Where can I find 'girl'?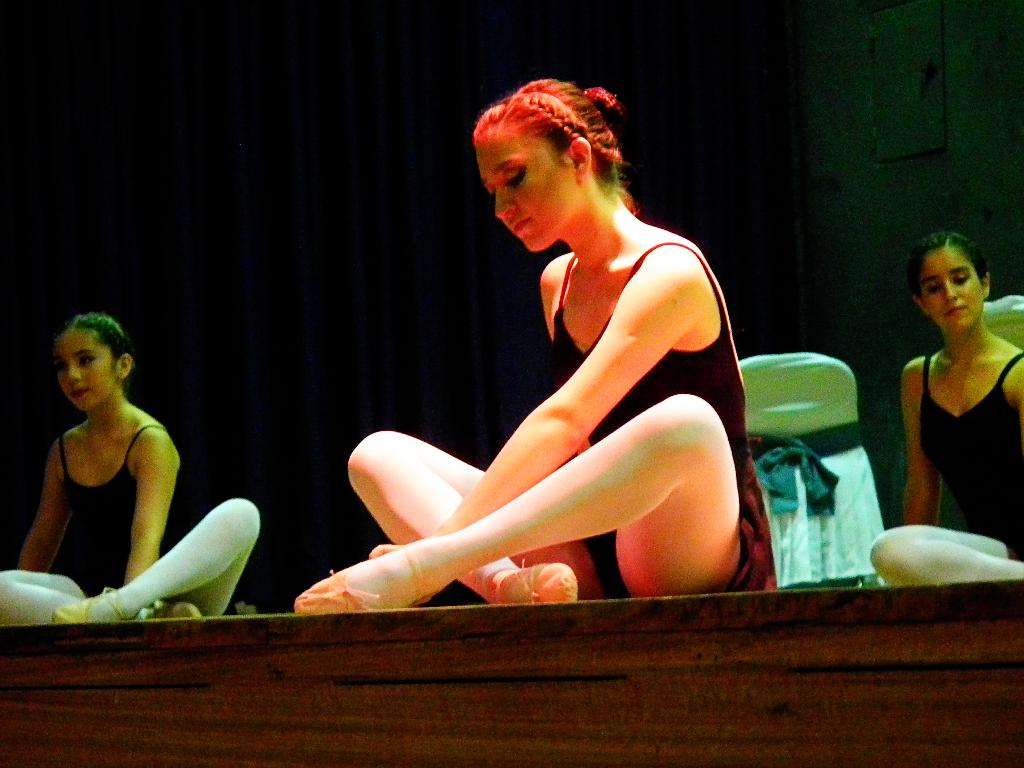
You can find it at [x1=868, y1=234, x2=1023, y2=589].
